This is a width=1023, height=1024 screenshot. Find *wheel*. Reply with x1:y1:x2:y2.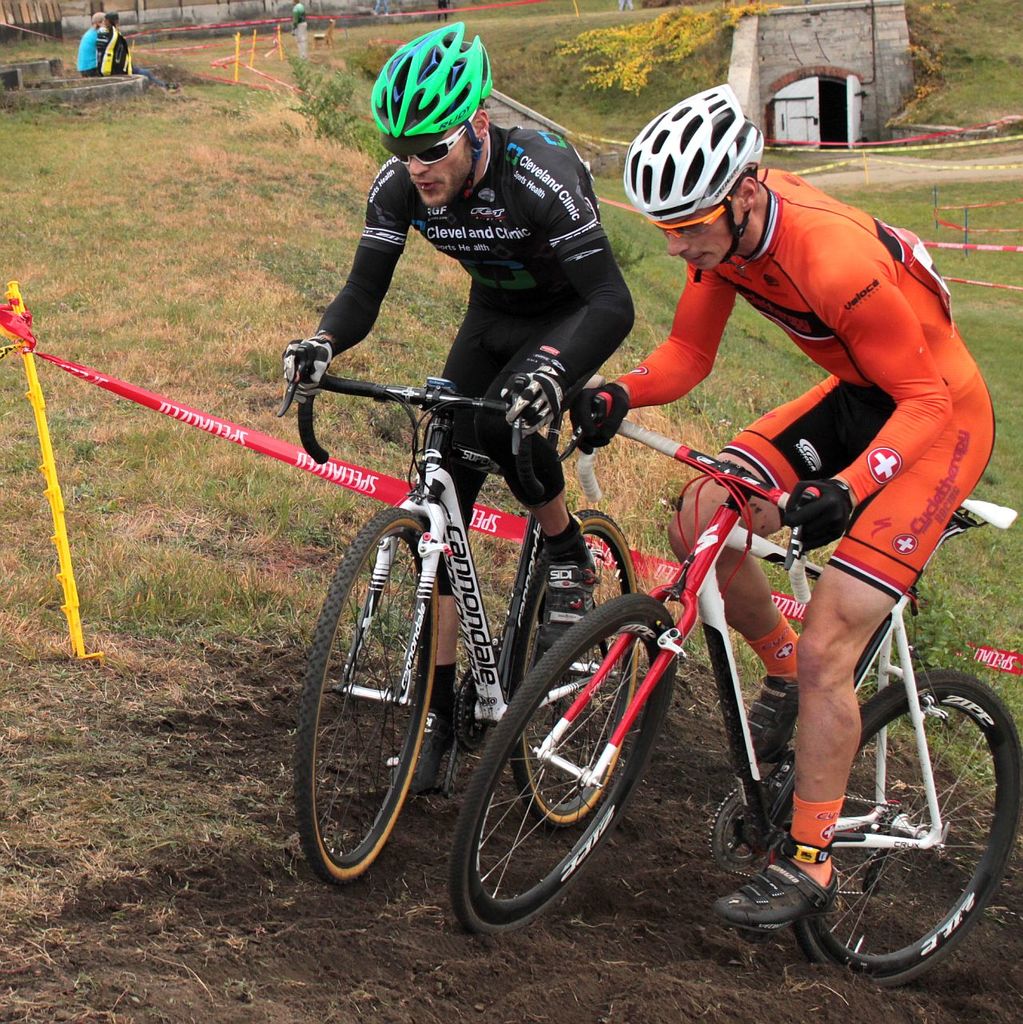
515:508:641:828.
